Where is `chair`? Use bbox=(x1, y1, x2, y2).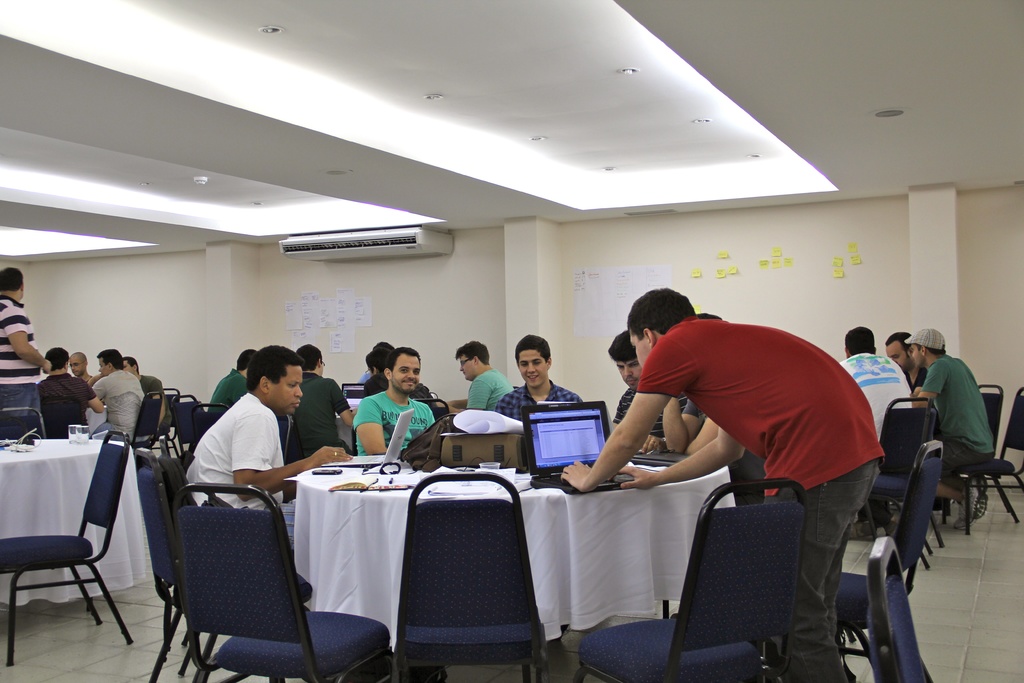
bbox=(6, 434, 135, 658).
